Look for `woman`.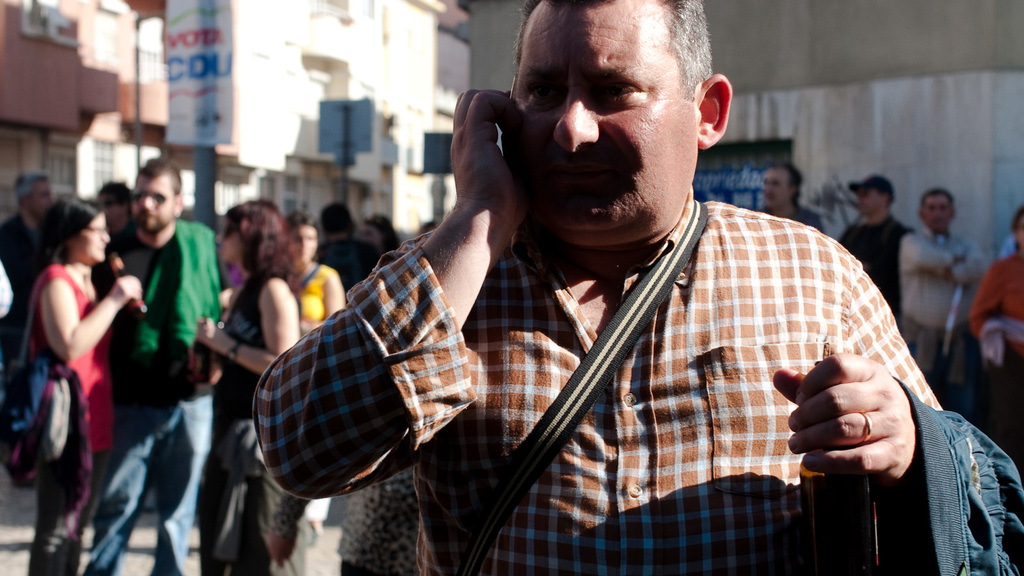
Found: 196, 197, 301, 573.
